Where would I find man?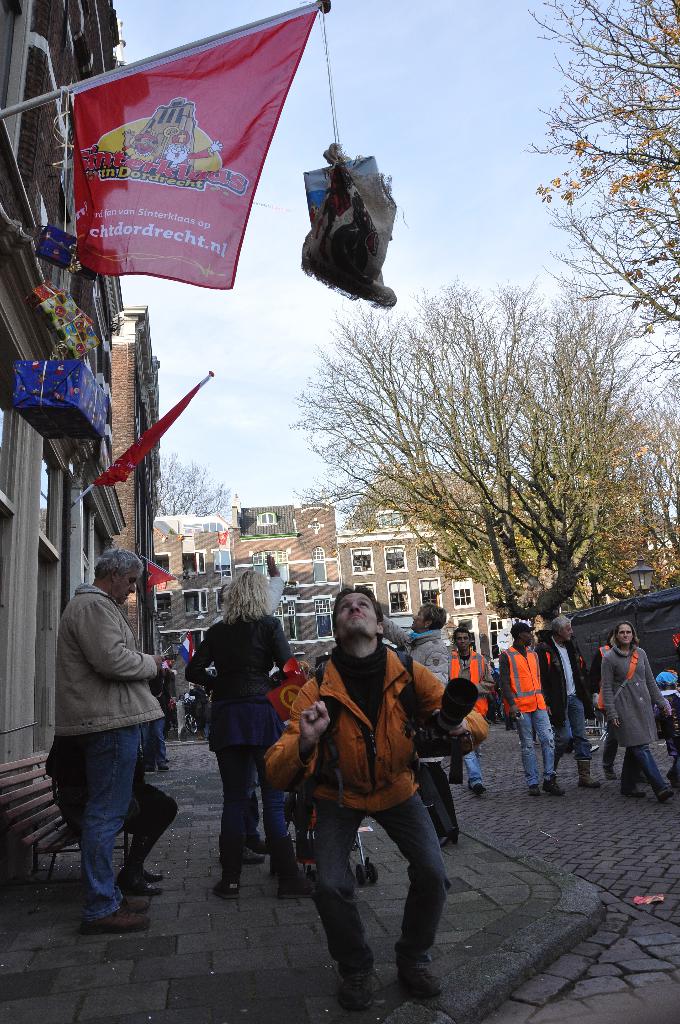
At left=448, top=625, right=492, bottom=793.
